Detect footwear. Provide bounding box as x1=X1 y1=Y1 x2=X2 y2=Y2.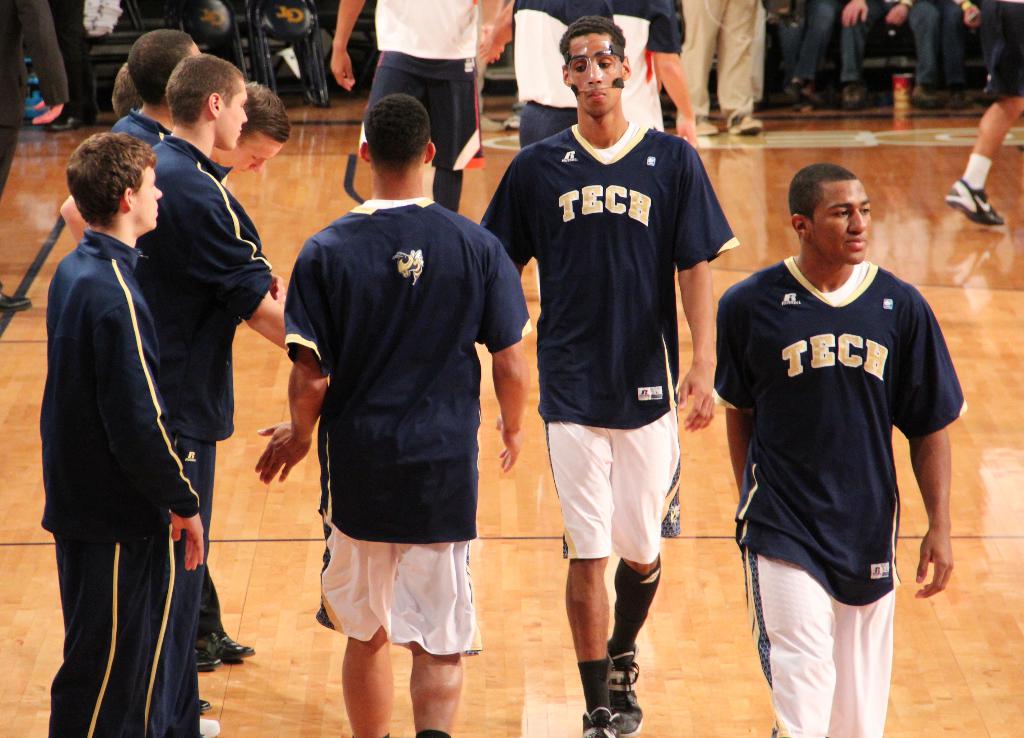
x1=691 y1=115 x2=719 y2=135.
